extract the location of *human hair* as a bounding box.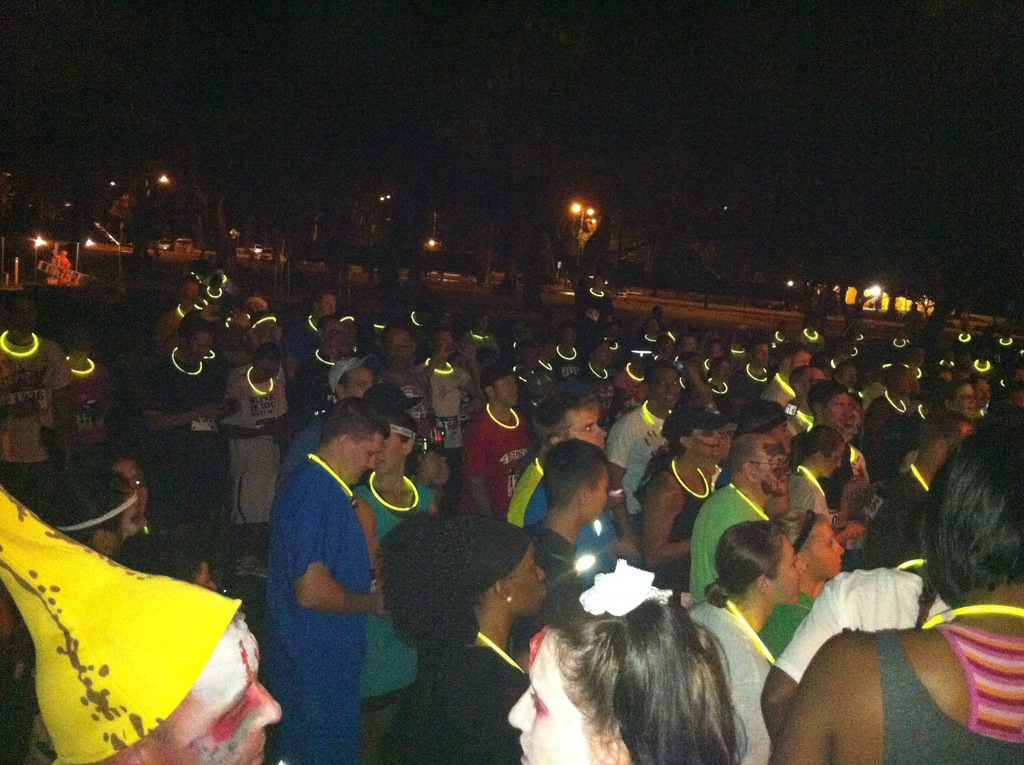
l=511, t=587, r=771, b=764.
